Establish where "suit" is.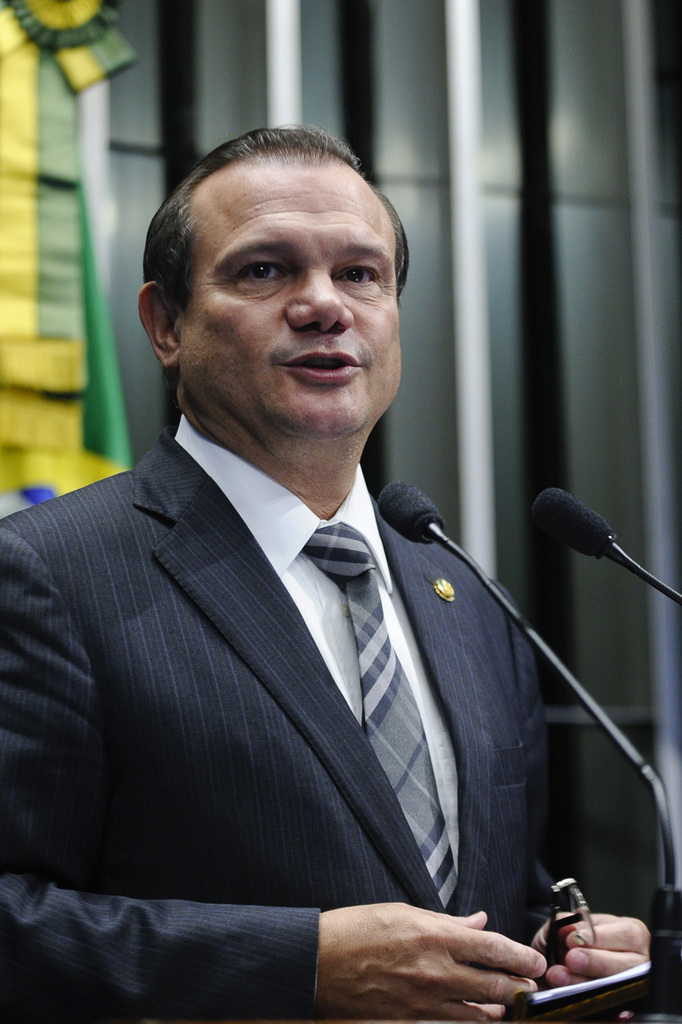
Established at [left=11, top=418, right=555, bottom=941].
